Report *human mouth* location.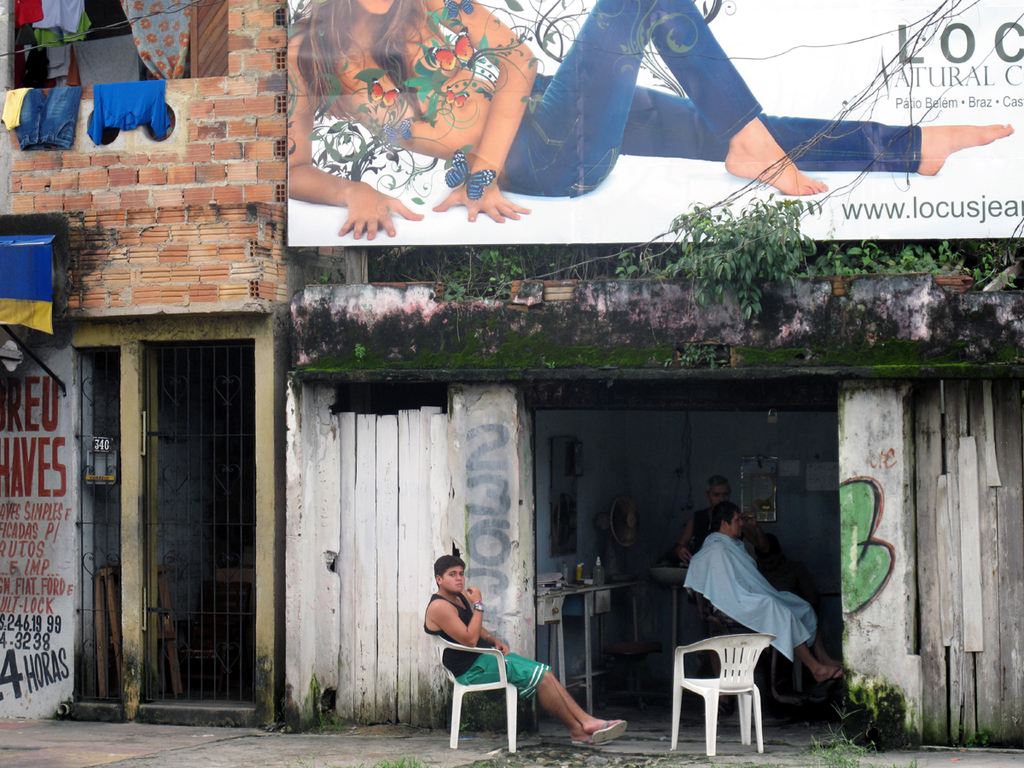
Report: [x1=459, y1=587, x2=460, y2=588].
